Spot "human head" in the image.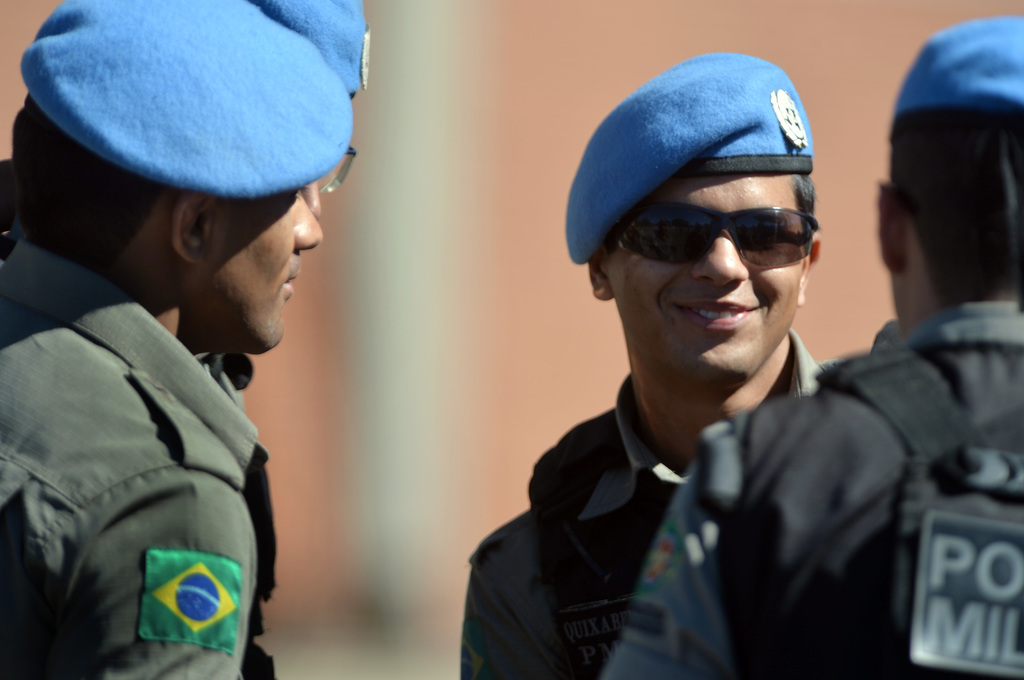
"human head" found at x1=563, y1=49, x2=824, y2=384.
